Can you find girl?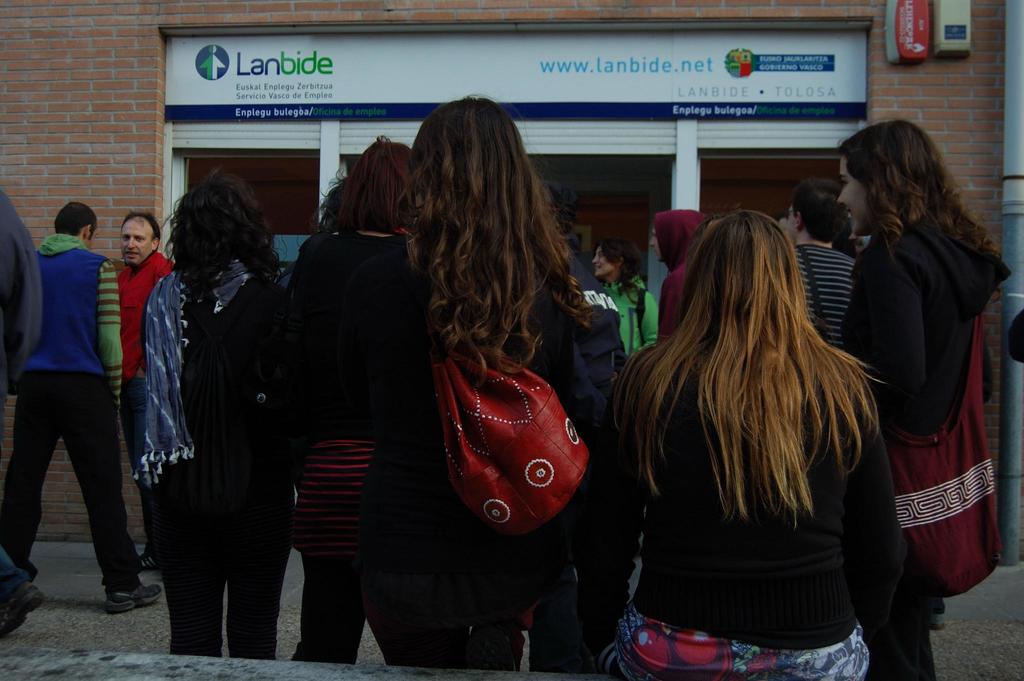
Yes, bounding box: 285,132,406,668.
